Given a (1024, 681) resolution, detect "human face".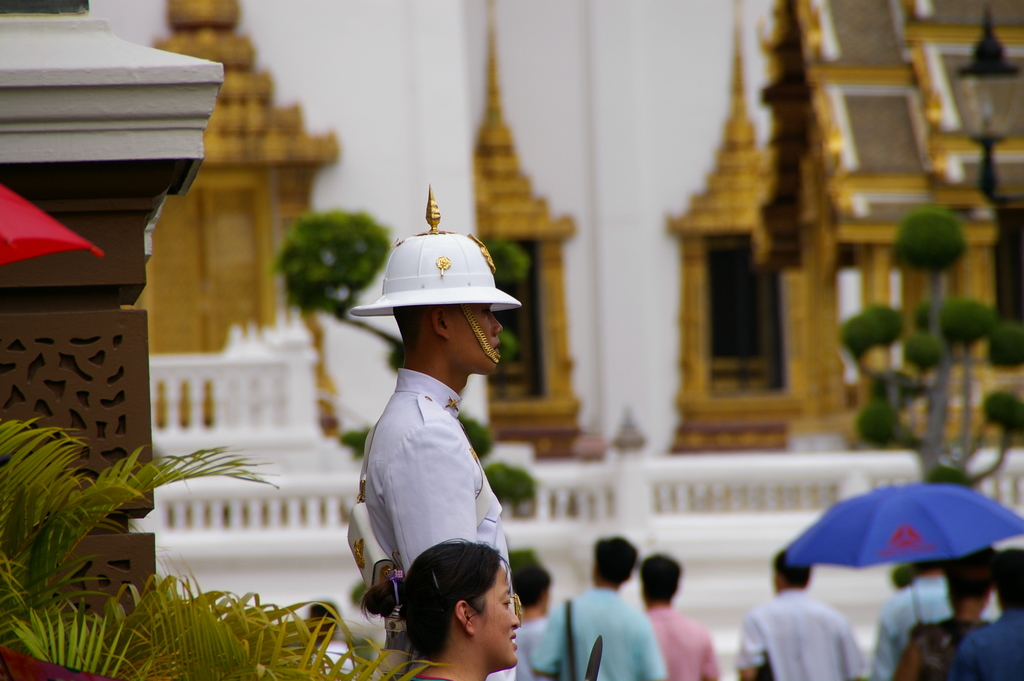
{"left": 474, "top": 567, "right": 519, "bottom": 672}.
